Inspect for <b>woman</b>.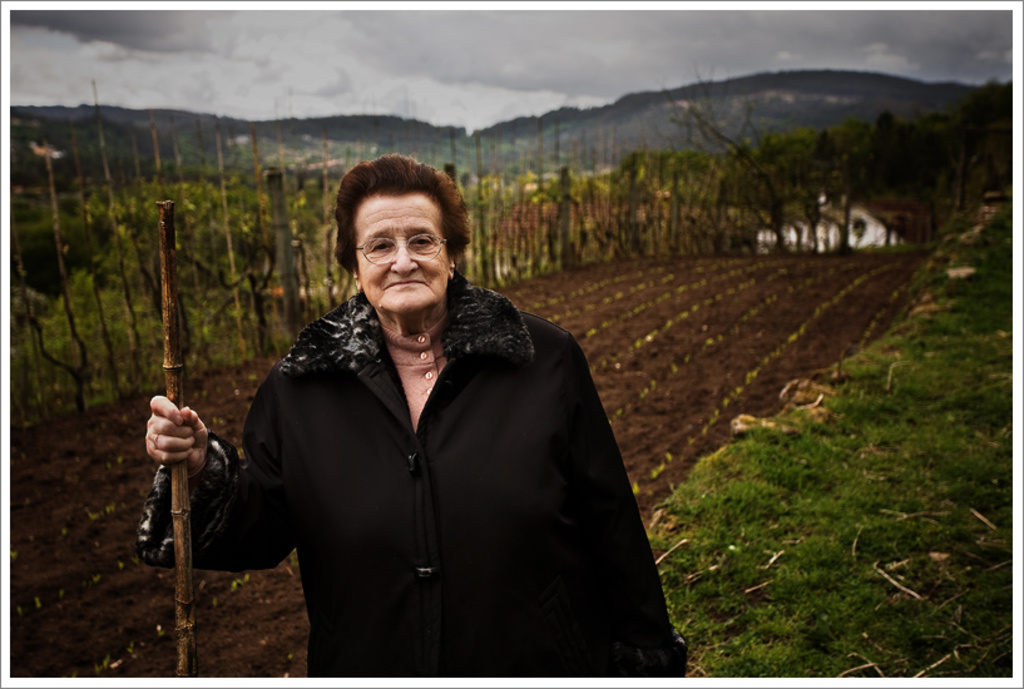
Inspection: 204, 167, 650, 686.
